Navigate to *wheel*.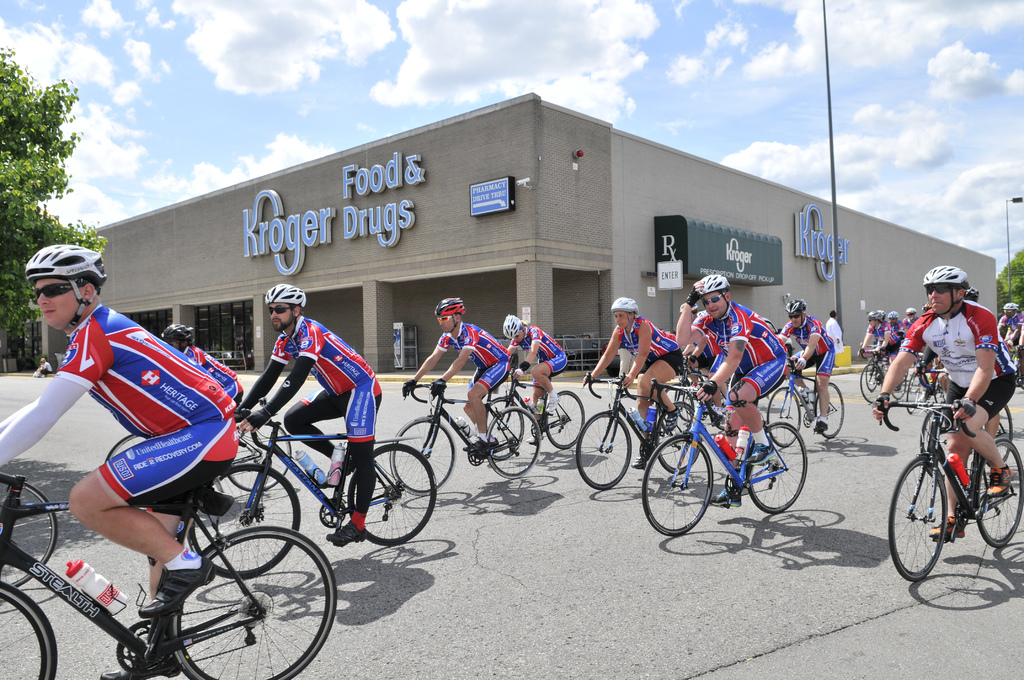
Navigation target: region(486, 403, 539, 474).
